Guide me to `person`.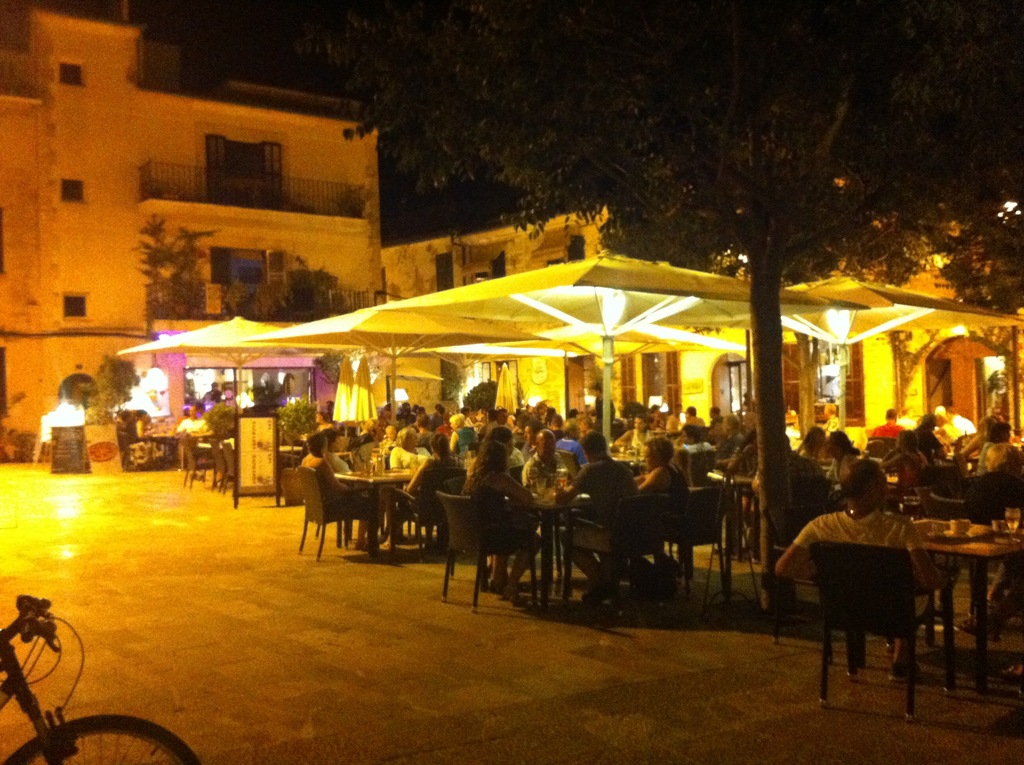
Guidance: left=380, top=424, right=397, bottom=454.
